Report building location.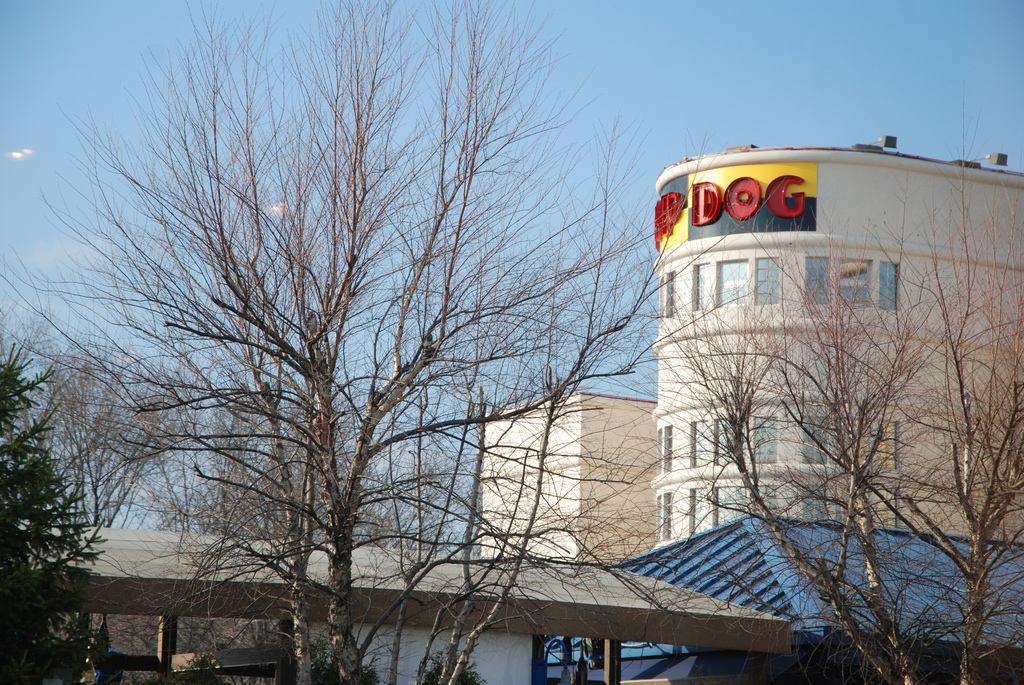
Report: [477, 392, 660, 567].
